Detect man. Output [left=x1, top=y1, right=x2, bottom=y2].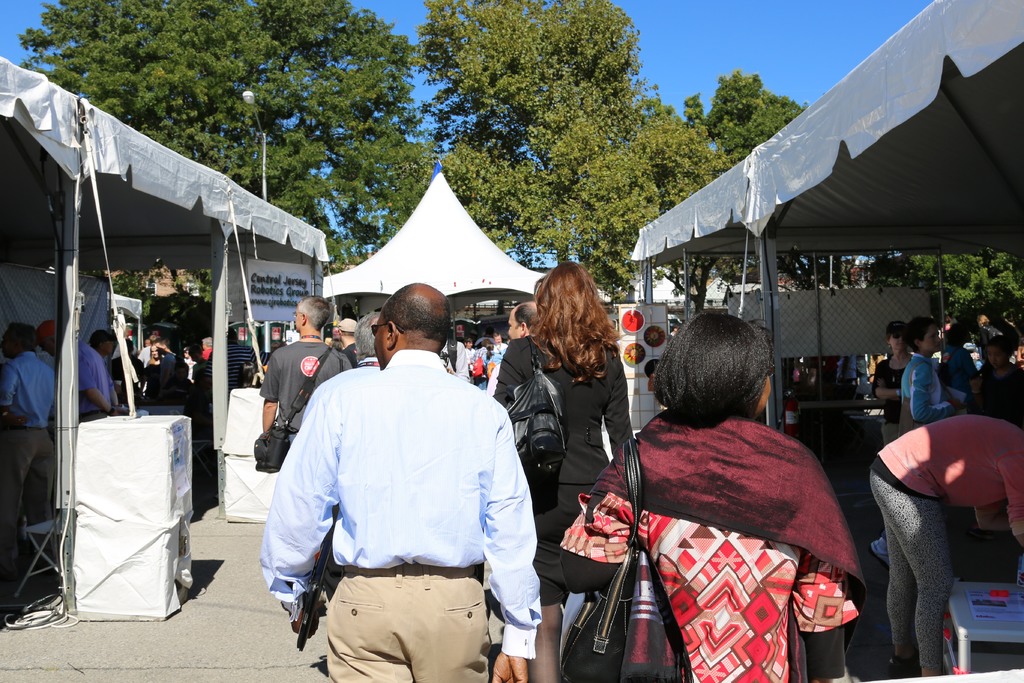
[left=340, top=318, right=358, bottom=369].
